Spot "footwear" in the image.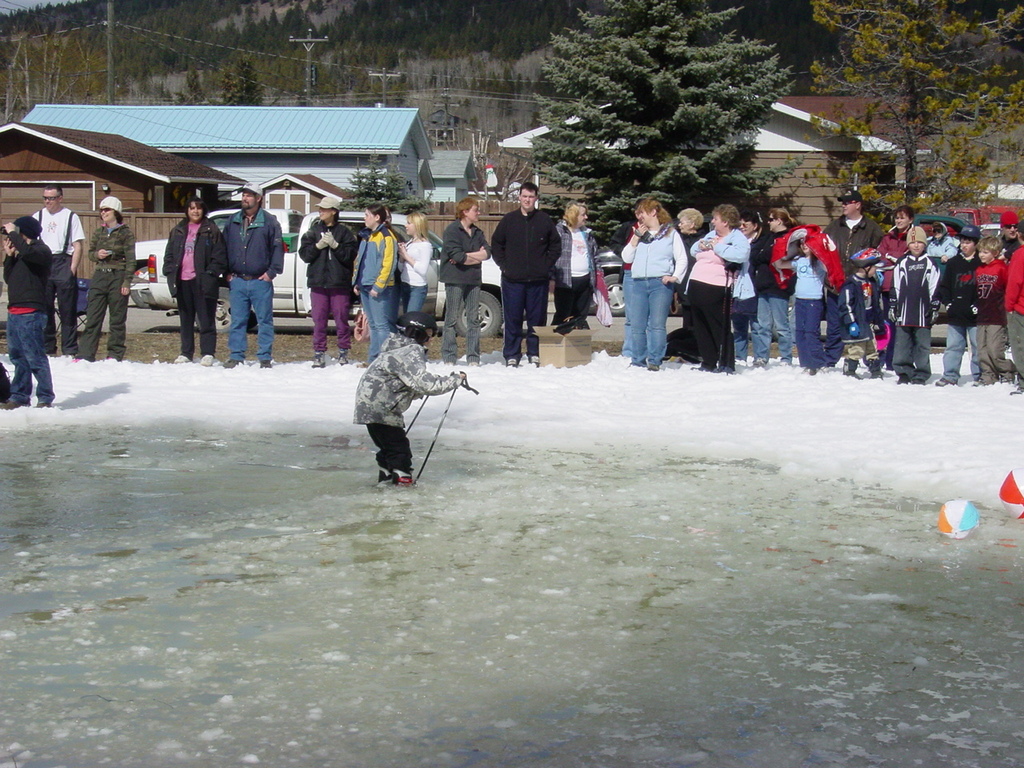
"footwear" found at [1004,374,1016,386].
